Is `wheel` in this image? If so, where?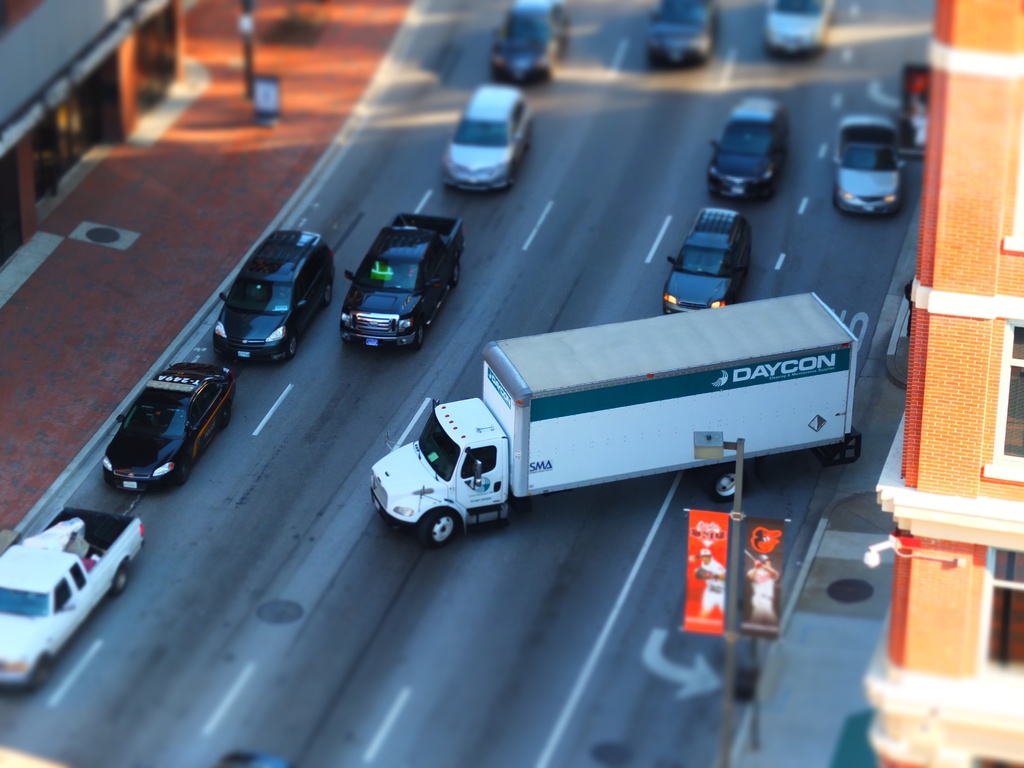
Yes, at 415:324:424:349.
